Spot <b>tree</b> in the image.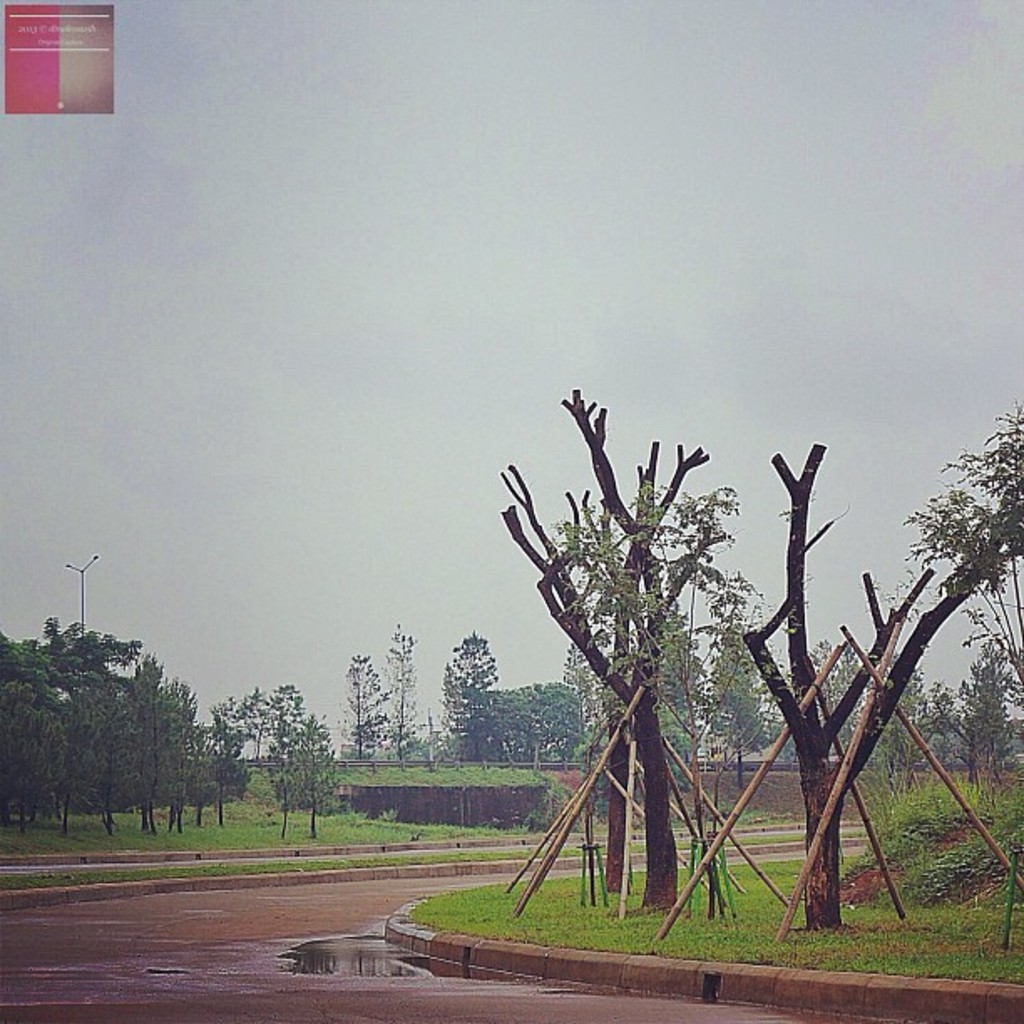
<b>tree</b> found at BBox(950, 629, 1011, 781).
